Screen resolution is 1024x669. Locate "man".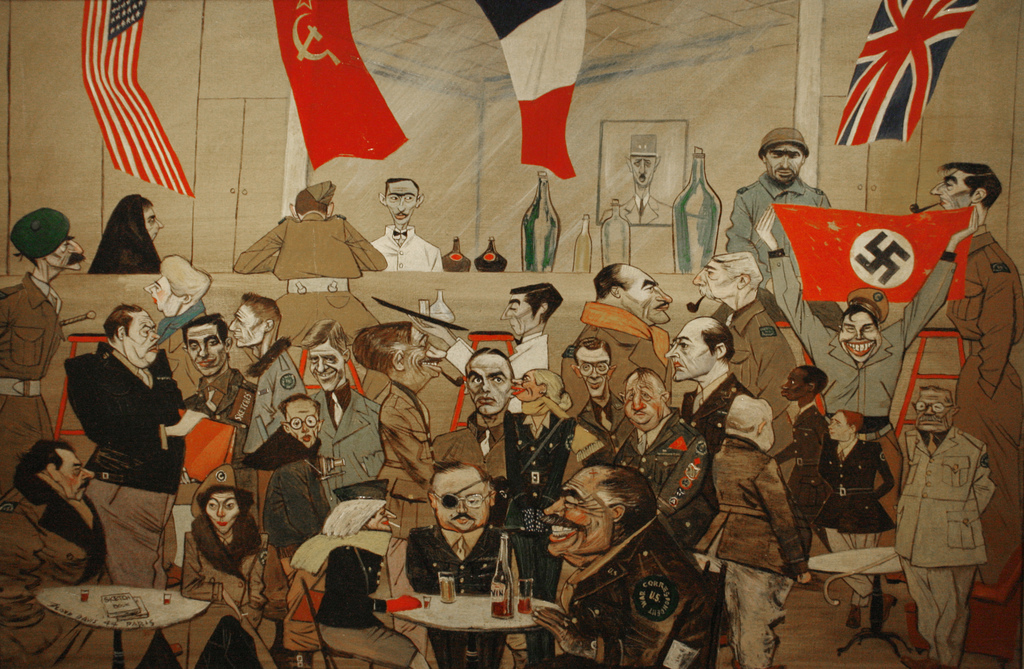
x1=666, y1=313, x2=749, y2=451.
